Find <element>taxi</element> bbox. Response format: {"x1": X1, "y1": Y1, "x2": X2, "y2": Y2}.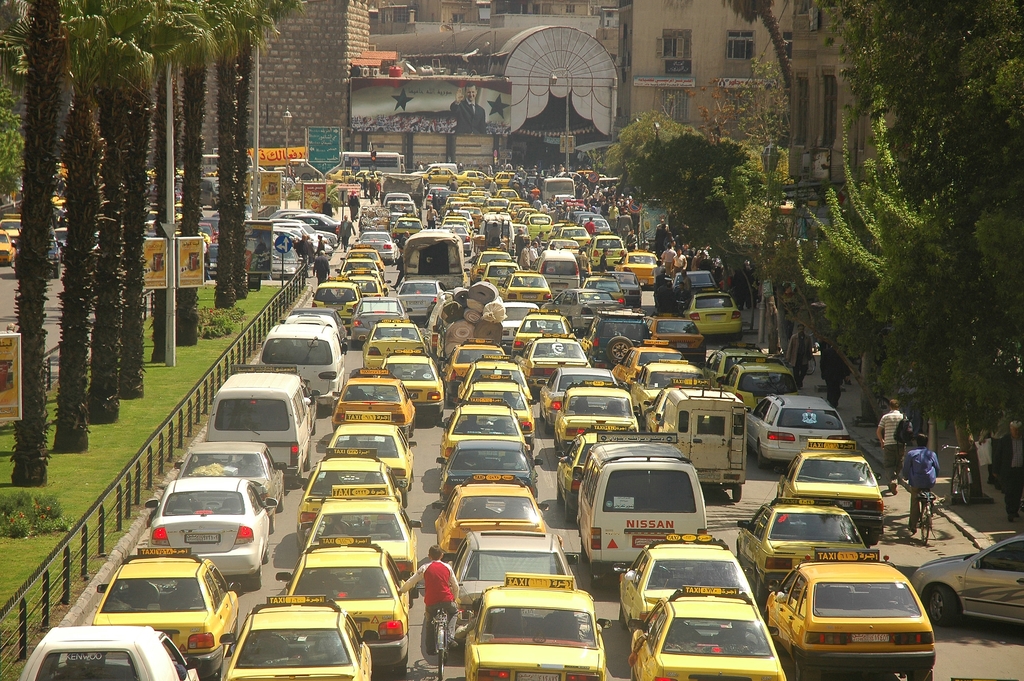
{"x1": 471, "y1": 189, "x2": 487, "y2": 198}.
